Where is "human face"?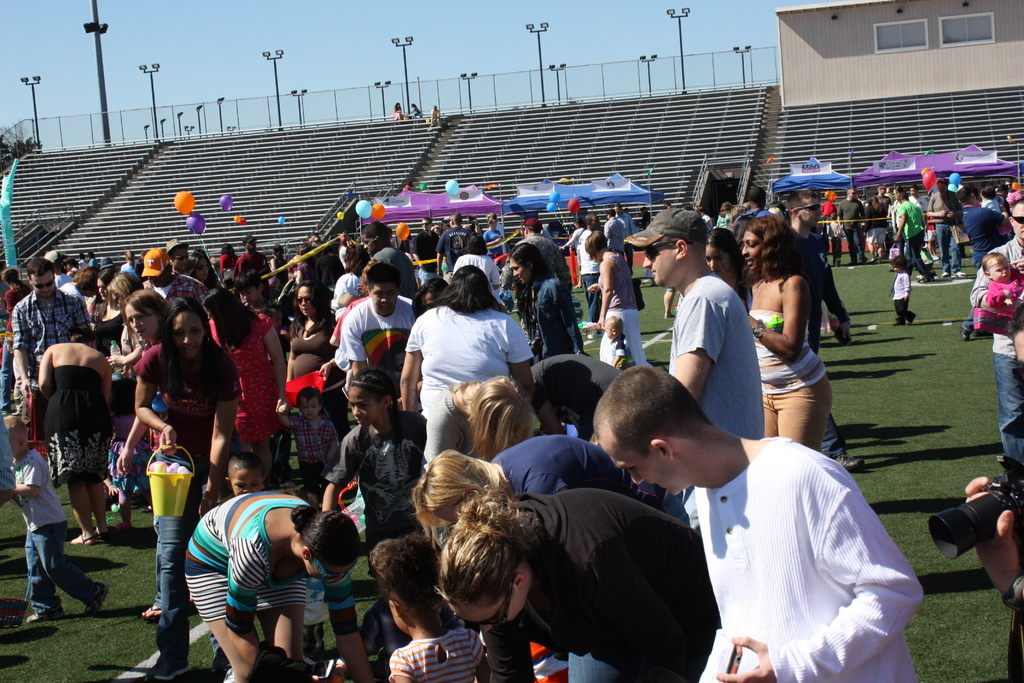
(989, 258, 1009, 284).
